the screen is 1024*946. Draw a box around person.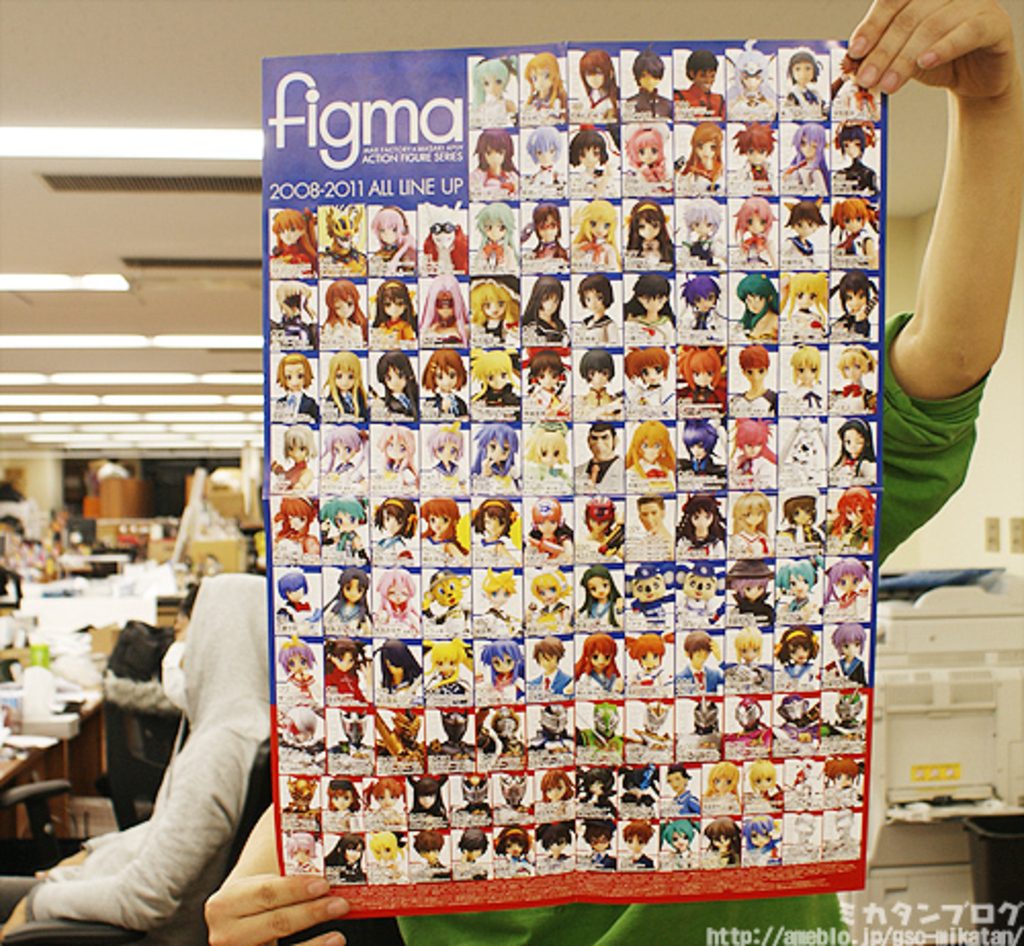
BBox(727, 500, 780, 541).
